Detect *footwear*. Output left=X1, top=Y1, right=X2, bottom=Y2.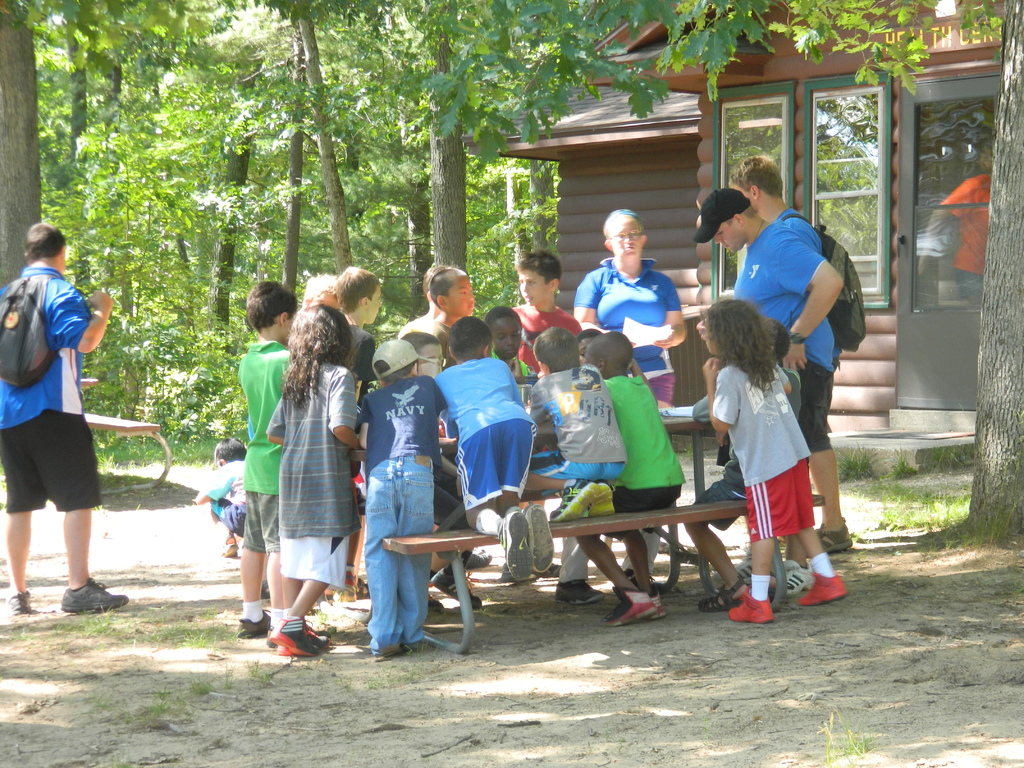
left=712, top=557, right=758, bottom=580.
